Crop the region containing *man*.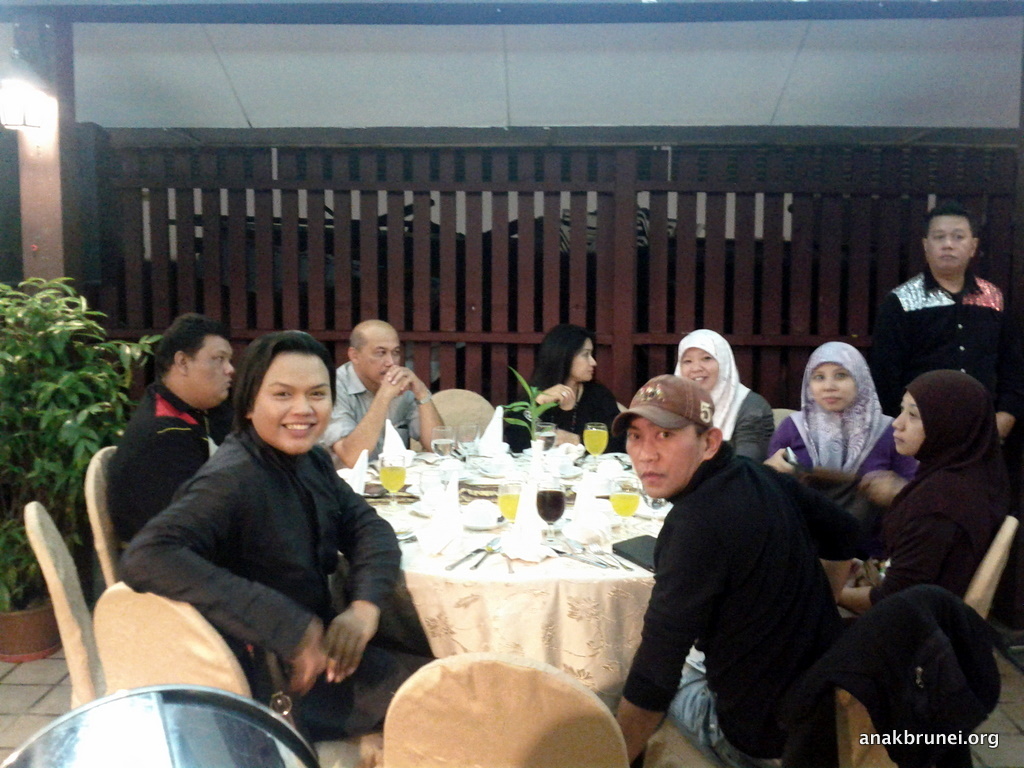
Crop region: x1=317 y1=320 x2=449 y2=469.
